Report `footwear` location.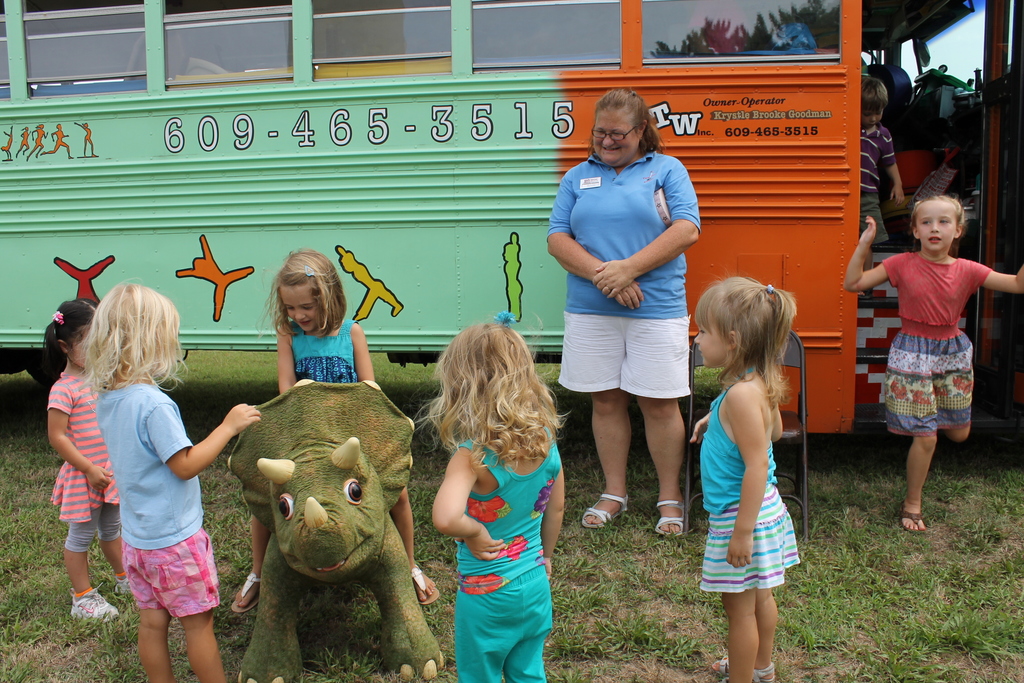
Report: {"x1": 228, "y1": 572, "x2": 264, "y2": 614}.
